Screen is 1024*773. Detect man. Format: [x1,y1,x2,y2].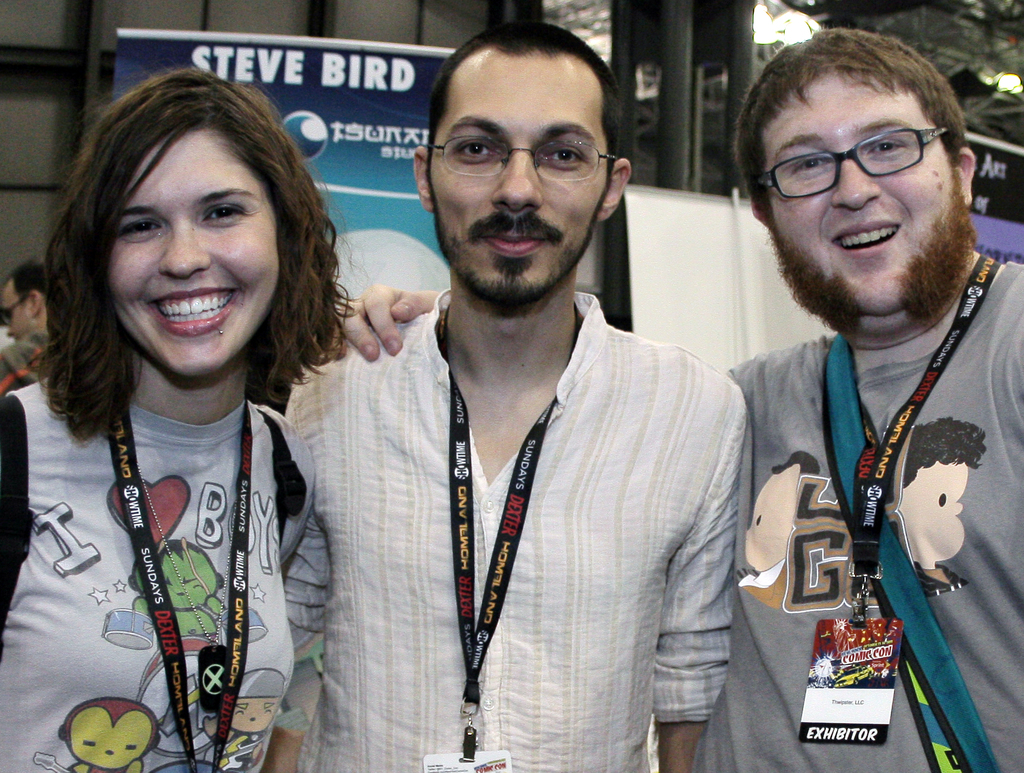
[329,29,1023,772].
